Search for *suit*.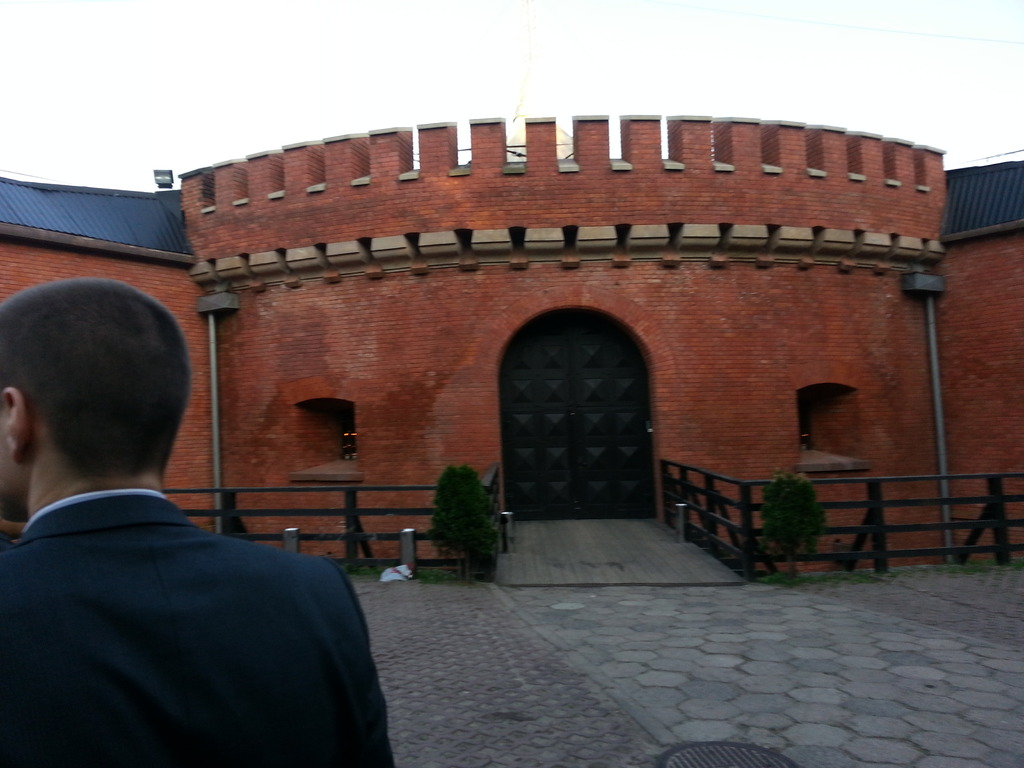
Found at BBox(1, 495, 384, 764).
